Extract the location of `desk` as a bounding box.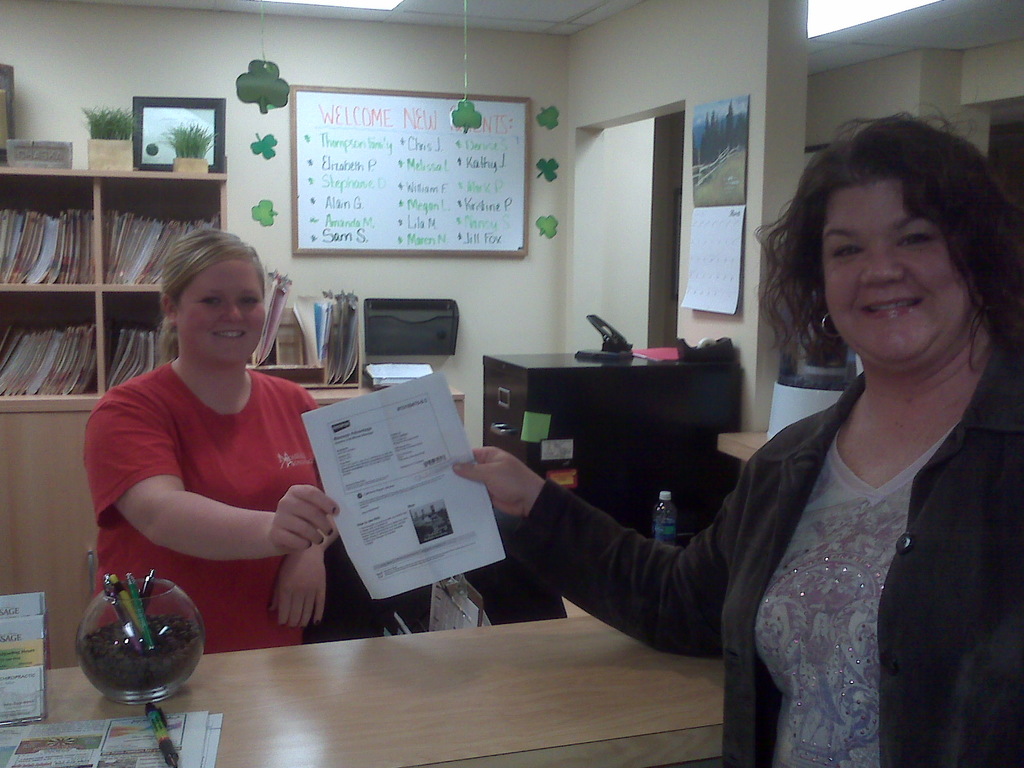
region(465, 334, 744, 518).
